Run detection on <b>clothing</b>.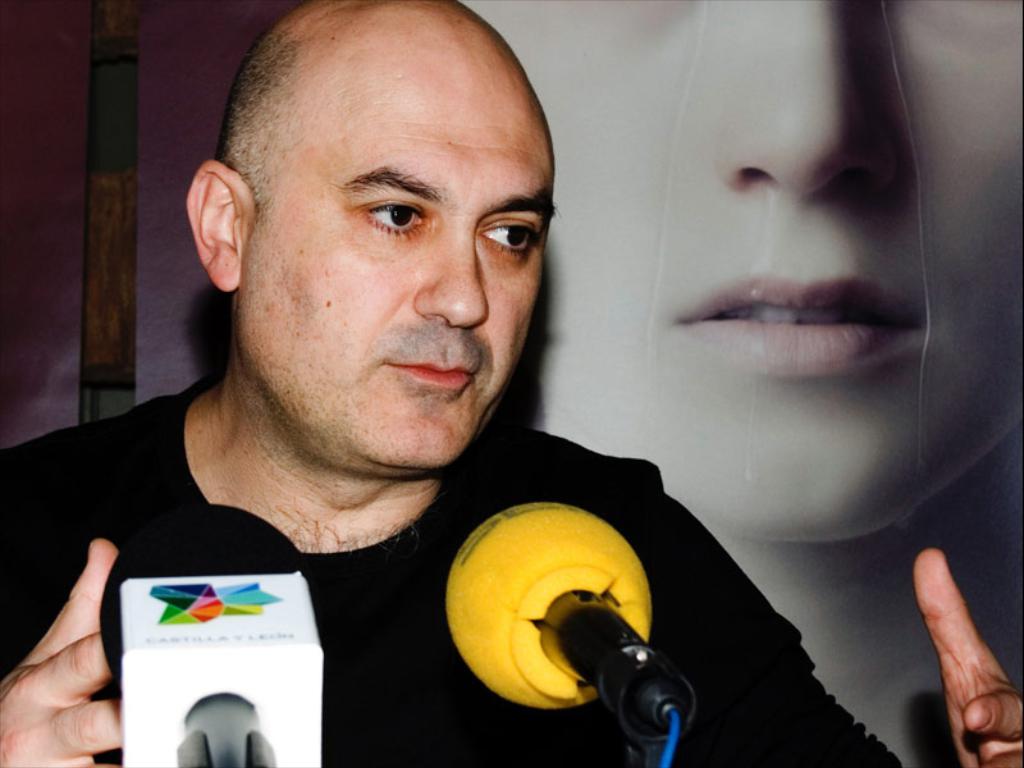
Result: bbox=[18, 253, 787, 767].
